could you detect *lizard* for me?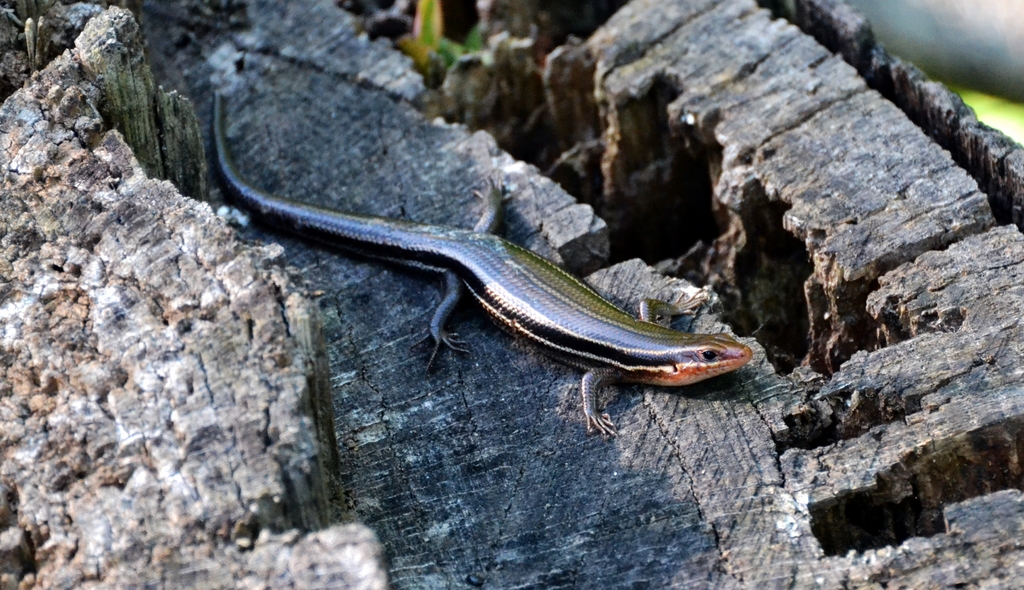
Detection result: {"left": 188, "top": 102, "right": 758, "bottom": 437}.
